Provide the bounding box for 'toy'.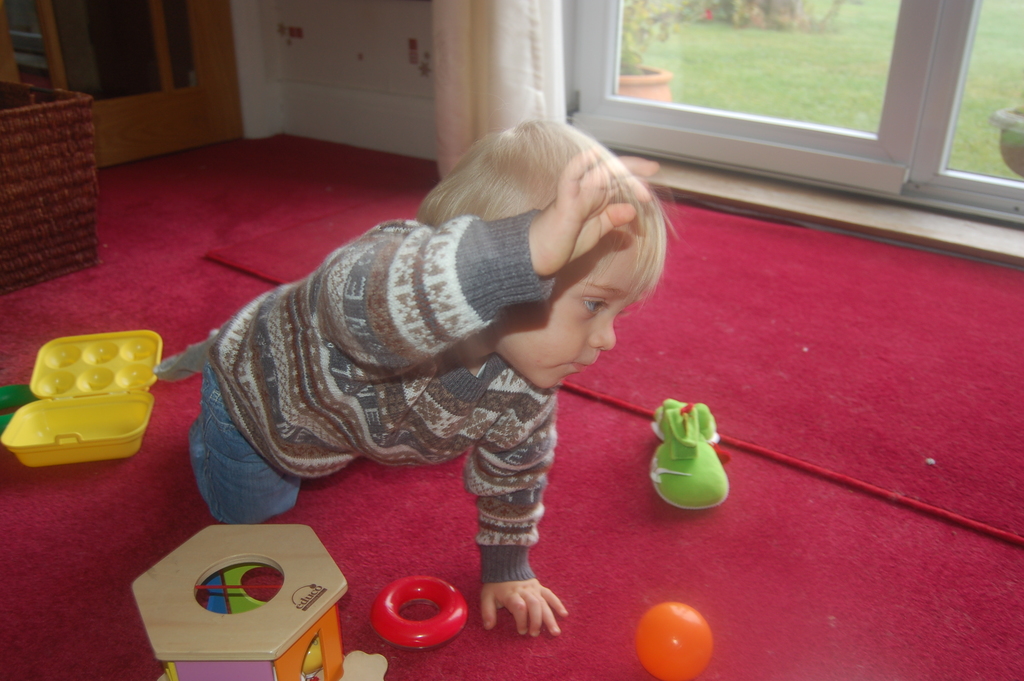
bbox=(4, 340, 163, 472).
